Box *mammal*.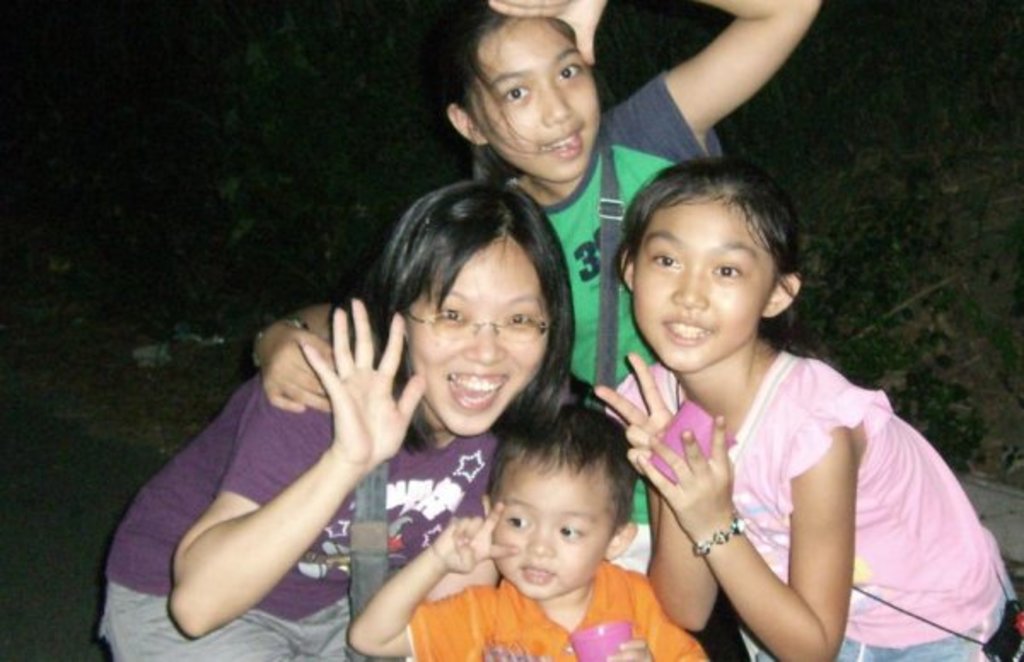
249 0 831 568.
